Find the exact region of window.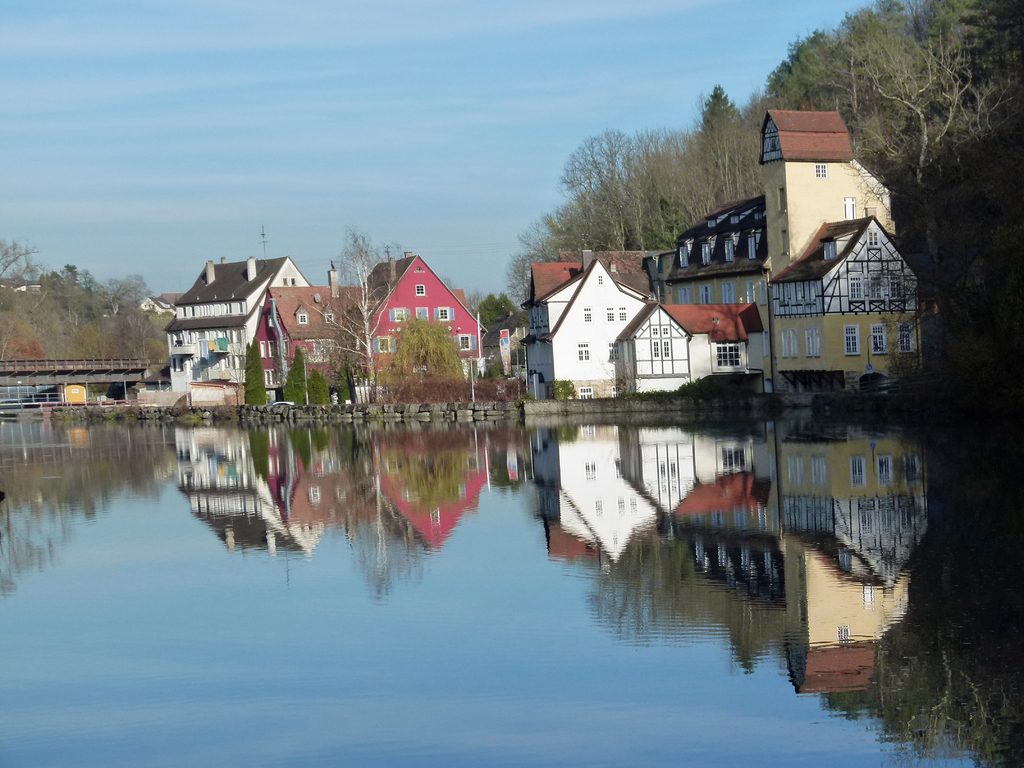
Exact region: (888,276,904,301).
